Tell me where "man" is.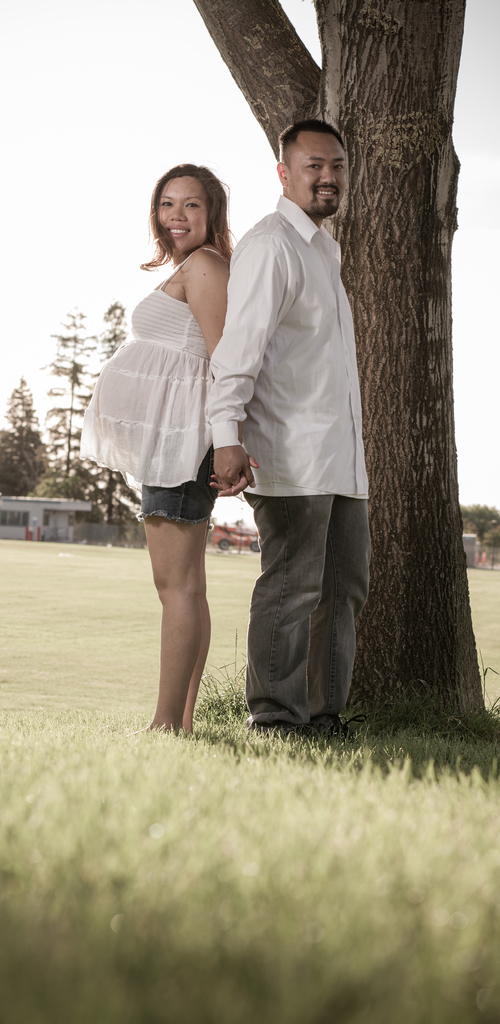
"man" is at (left=194, top=109, right=377, bottom=707).
